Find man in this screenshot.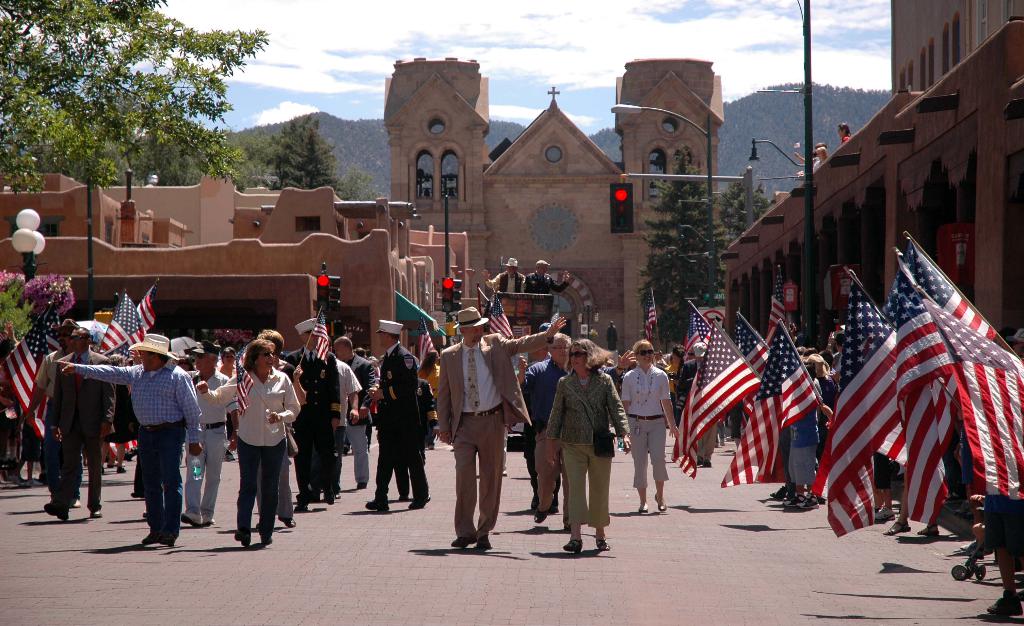
The bounding box for man is BBox(31, 316, 84, 506).
